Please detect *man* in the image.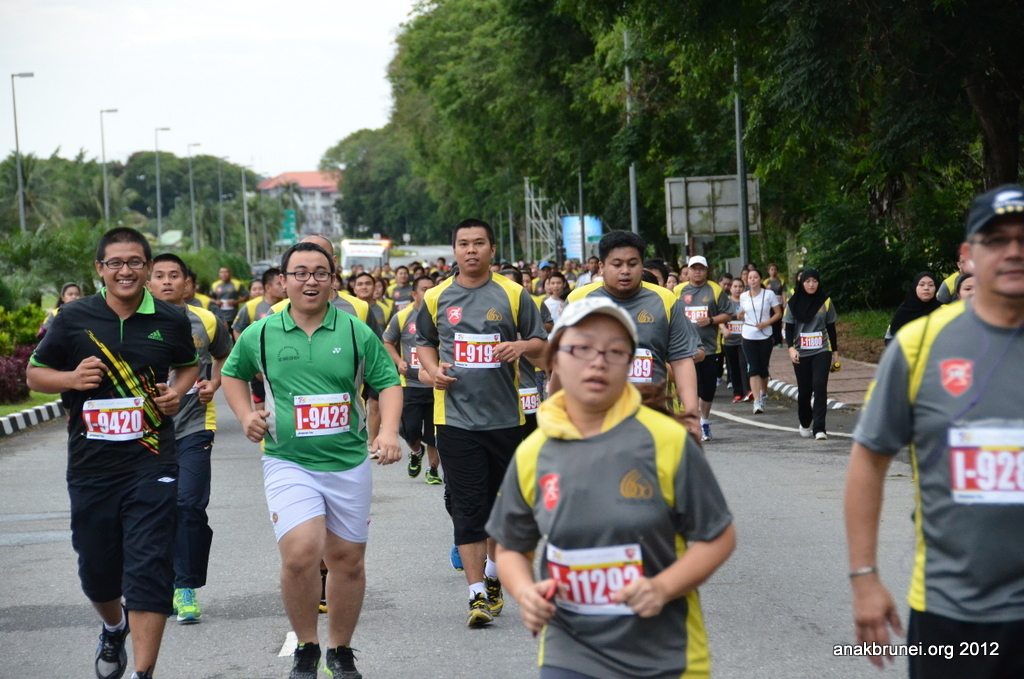
(847, 212, 1018, 655).
